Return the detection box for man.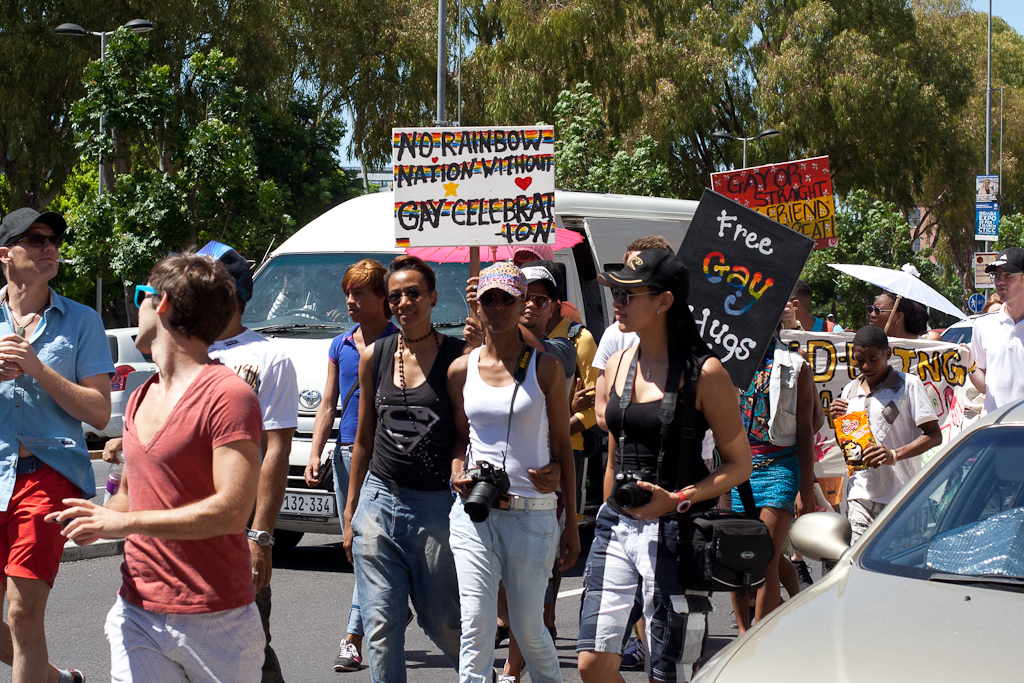
detection(787, 281, 828, 333).
